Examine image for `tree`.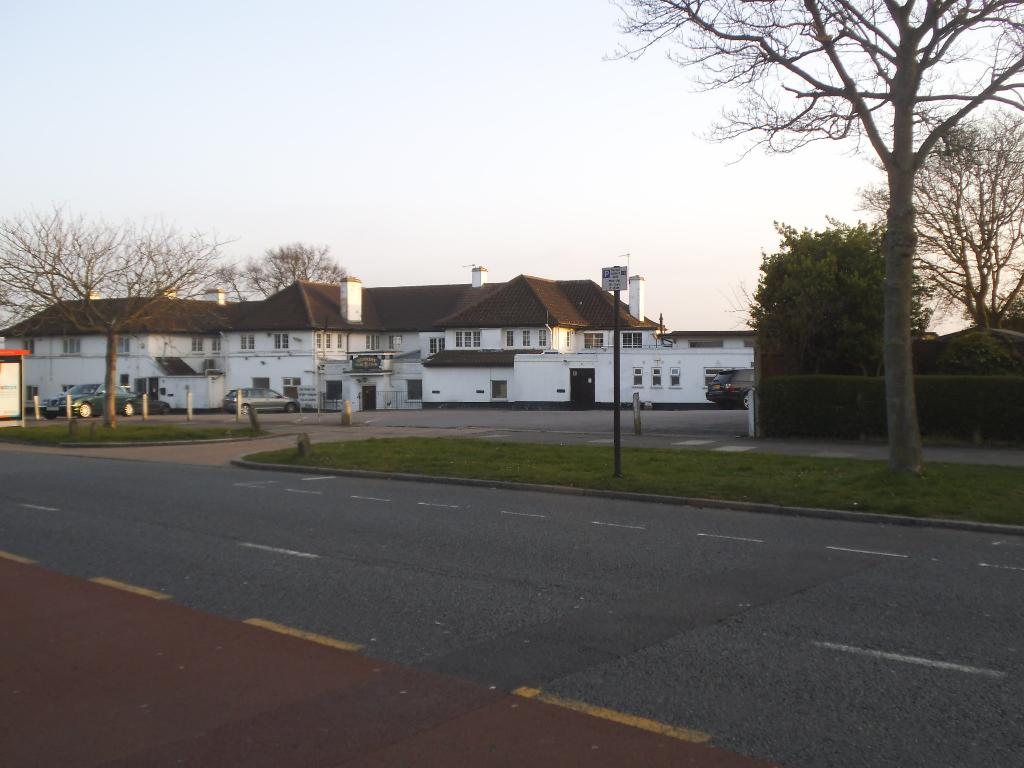
Examination result: {"left": 0, "top": 198, "right": 250, "bottom": 431}.
